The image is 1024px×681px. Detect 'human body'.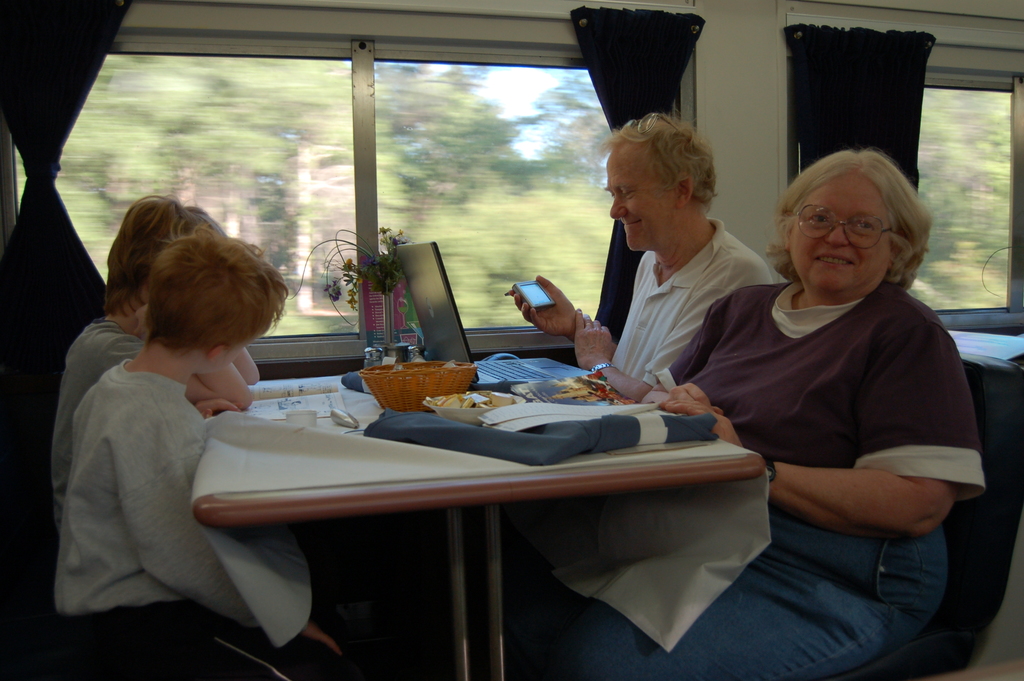
Detection: 52:347:341:658.
